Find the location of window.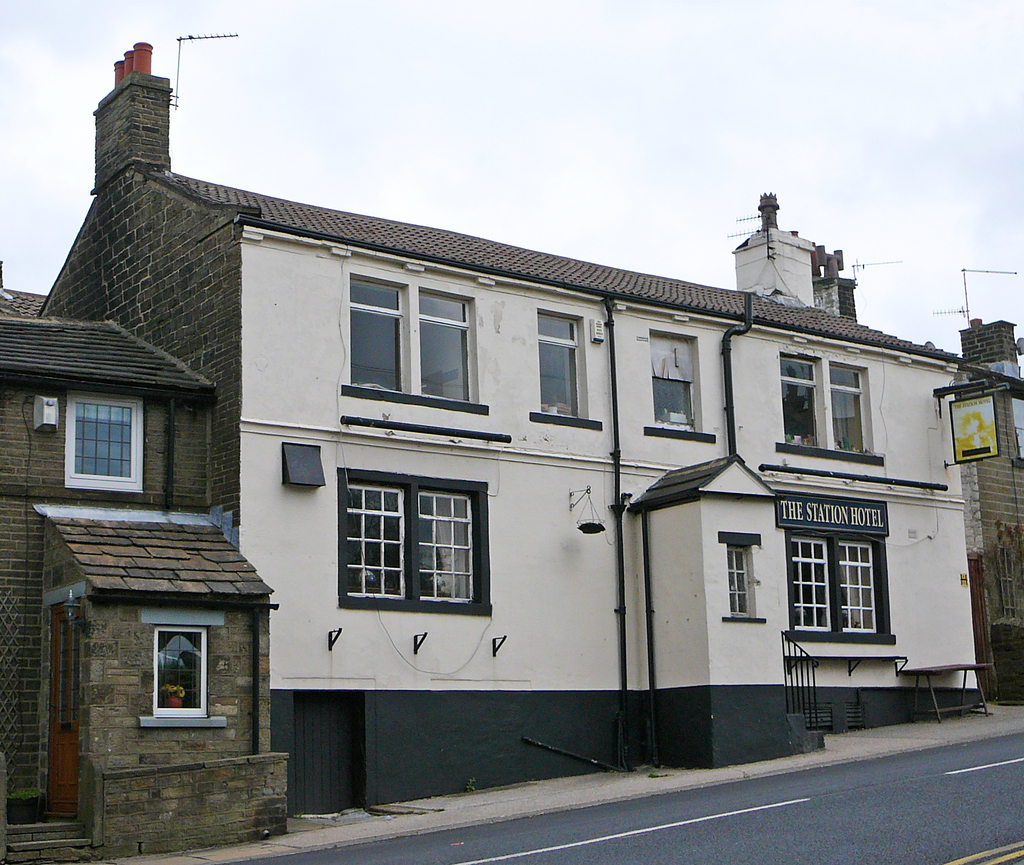
Location: locate(777, 349, 823, 450).
